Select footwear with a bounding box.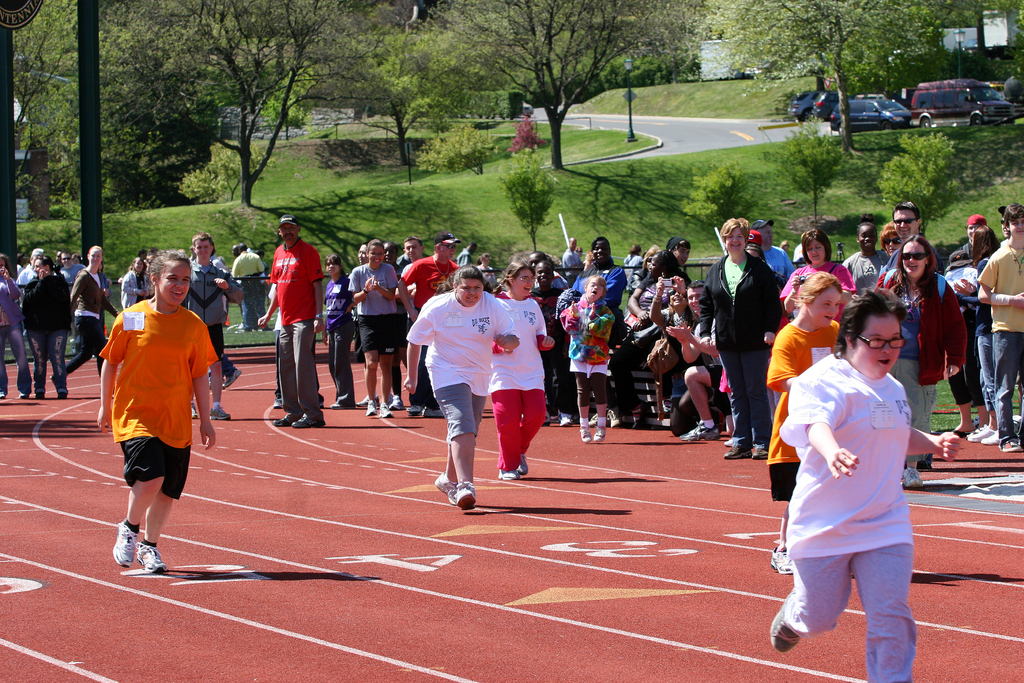
986, 427, 993, 441.
